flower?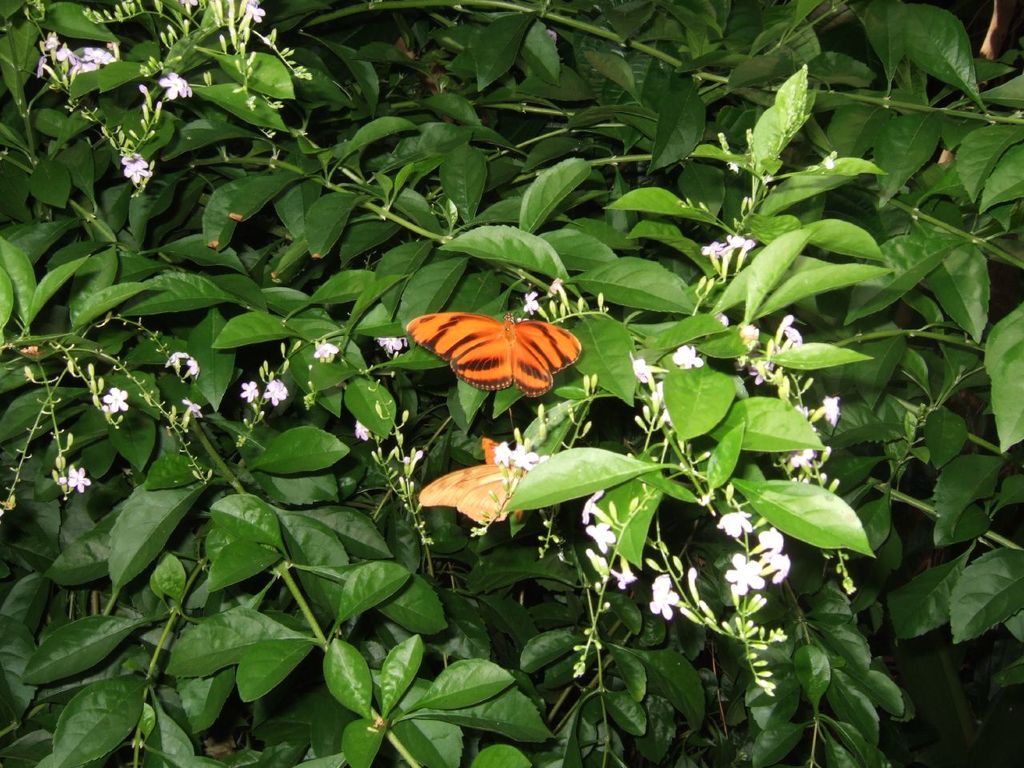
54, 462, 94, 498
